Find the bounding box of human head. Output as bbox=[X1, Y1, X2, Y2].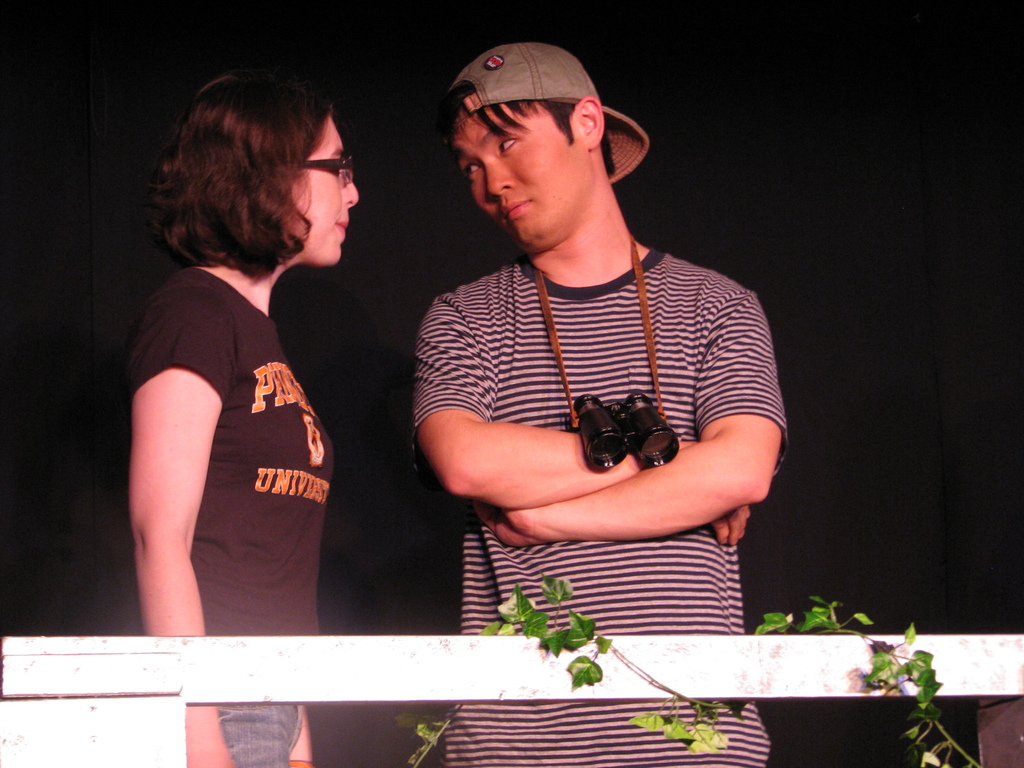
bbox=[145, 74, 361, 271].
